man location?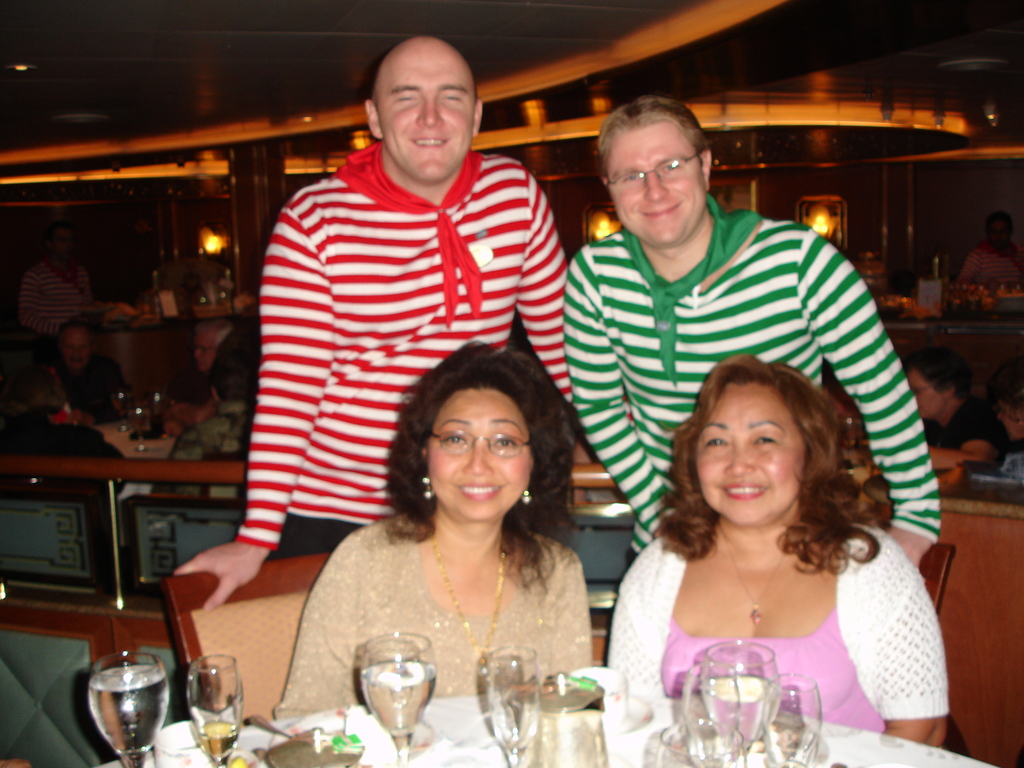
[x1=180, y1=44, x2=598, y2=607]
